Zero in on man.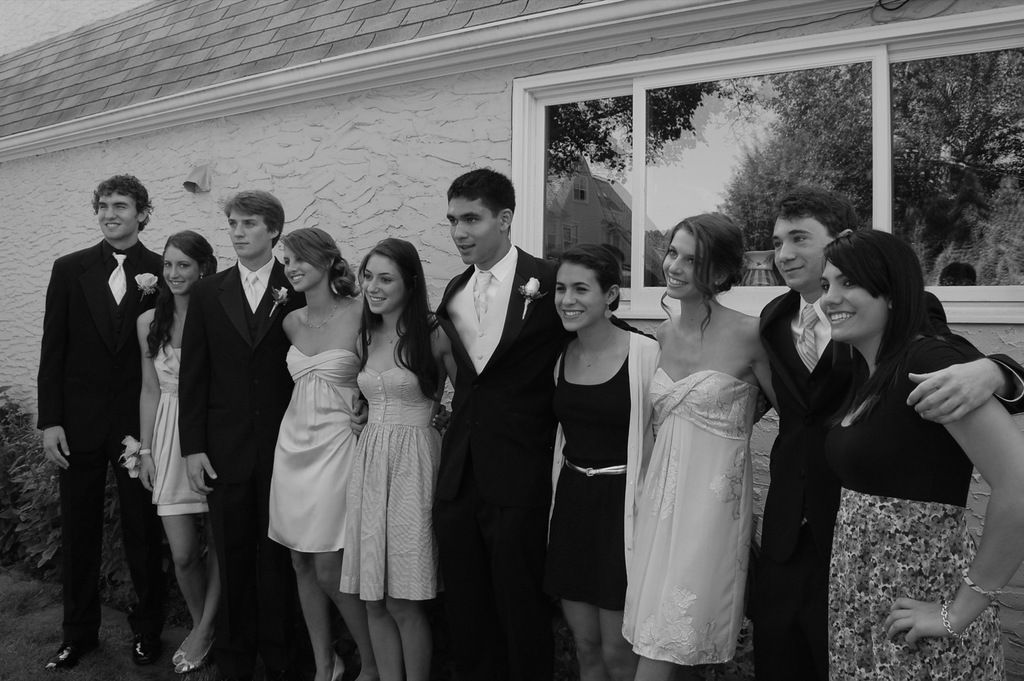
Zeroed in: [742, 189, 1023, 680].
